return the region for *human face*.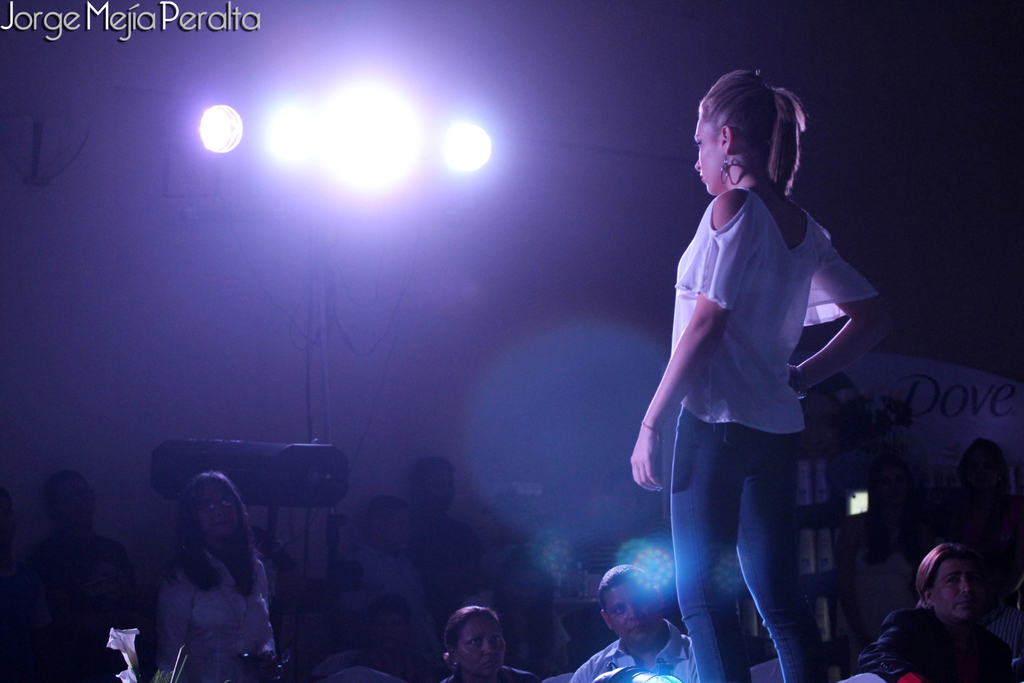
<region>608, 582, 659, 644</region>.
